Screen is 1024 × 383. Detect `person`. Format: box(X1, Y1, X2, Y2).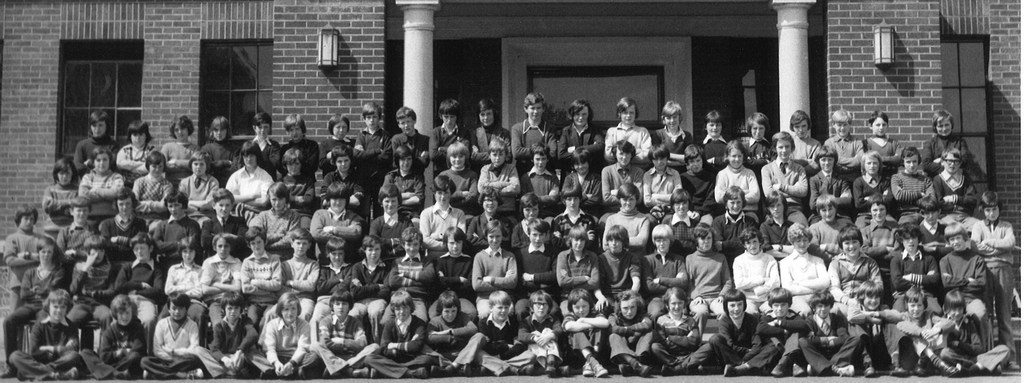
box(431, 95, 486, 153).
